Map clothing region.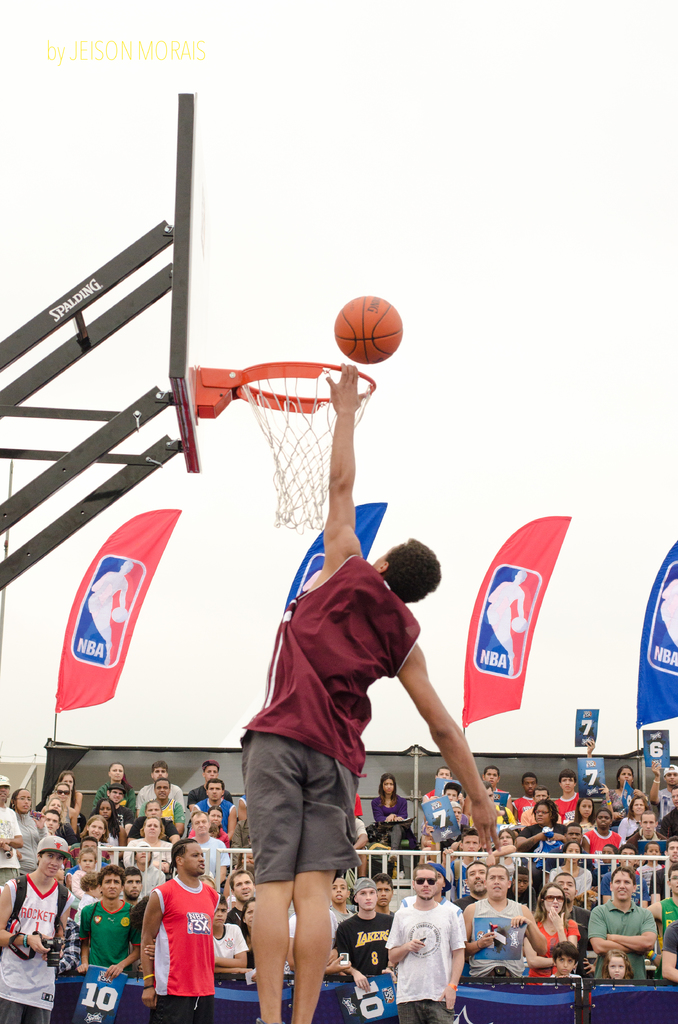
Mapped to 586:826:613:856.
